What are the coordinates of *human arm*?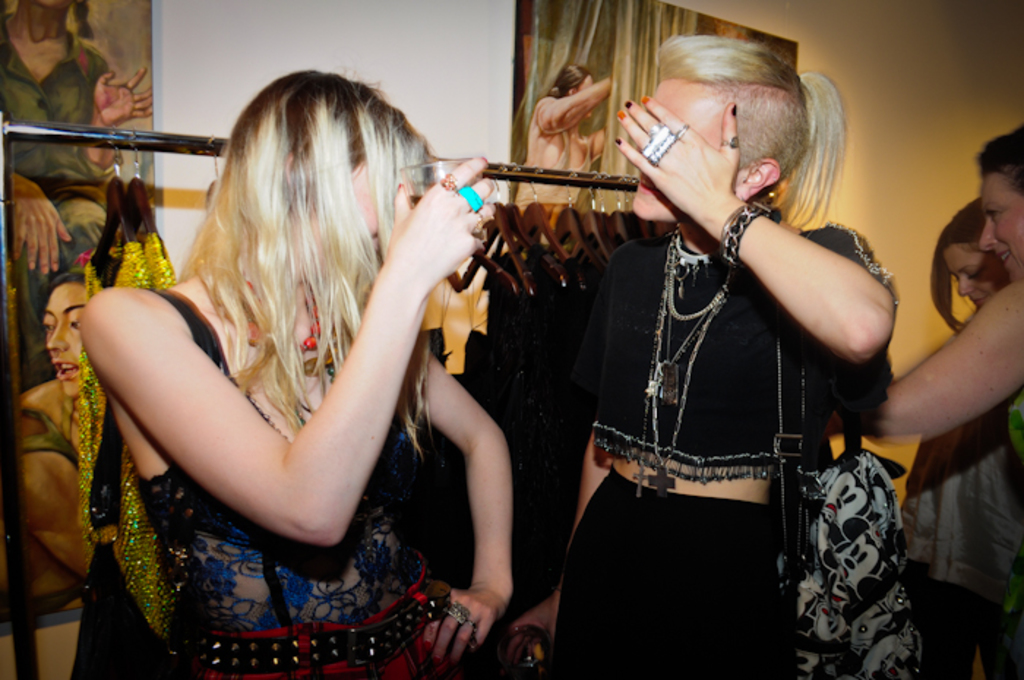
detection(398, 328, 522, 652).
